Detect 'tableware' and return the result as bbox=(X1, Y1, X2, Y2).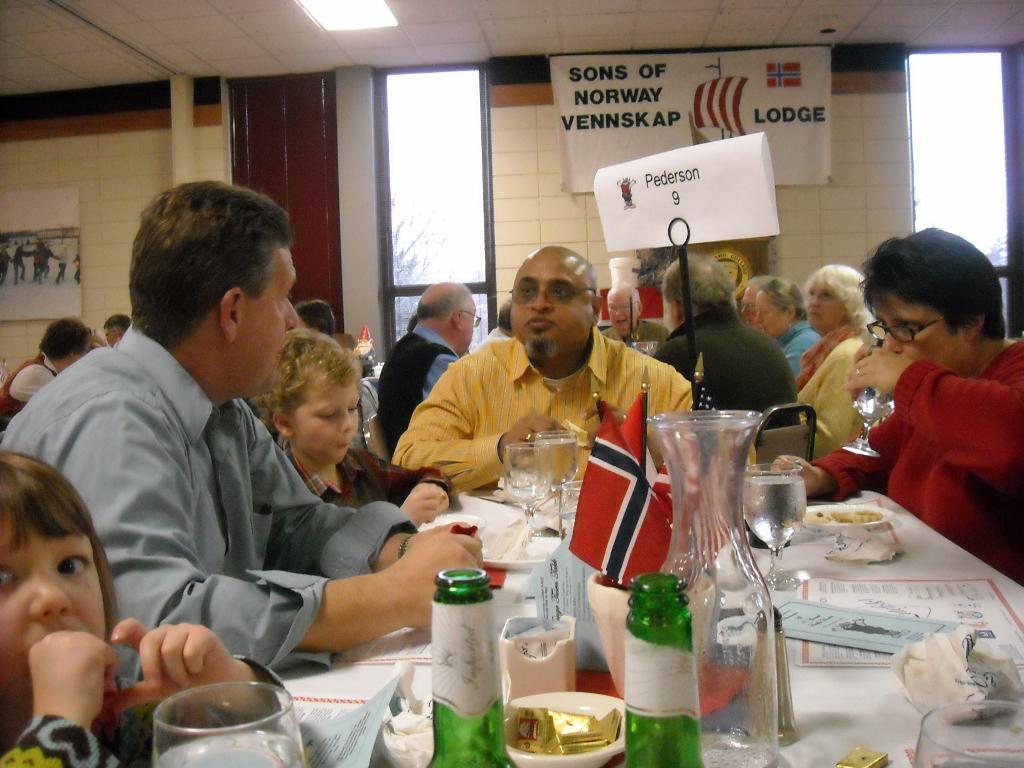
bbox=(630, 335, 660, 352).
